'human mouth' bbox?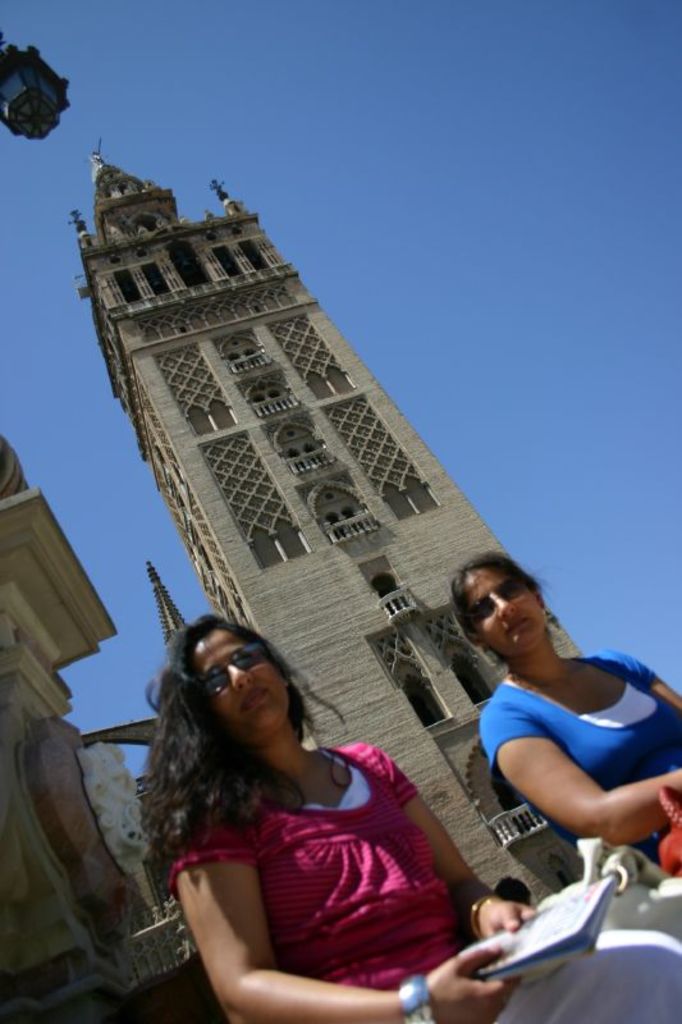
(237, 682, 264, 709)
